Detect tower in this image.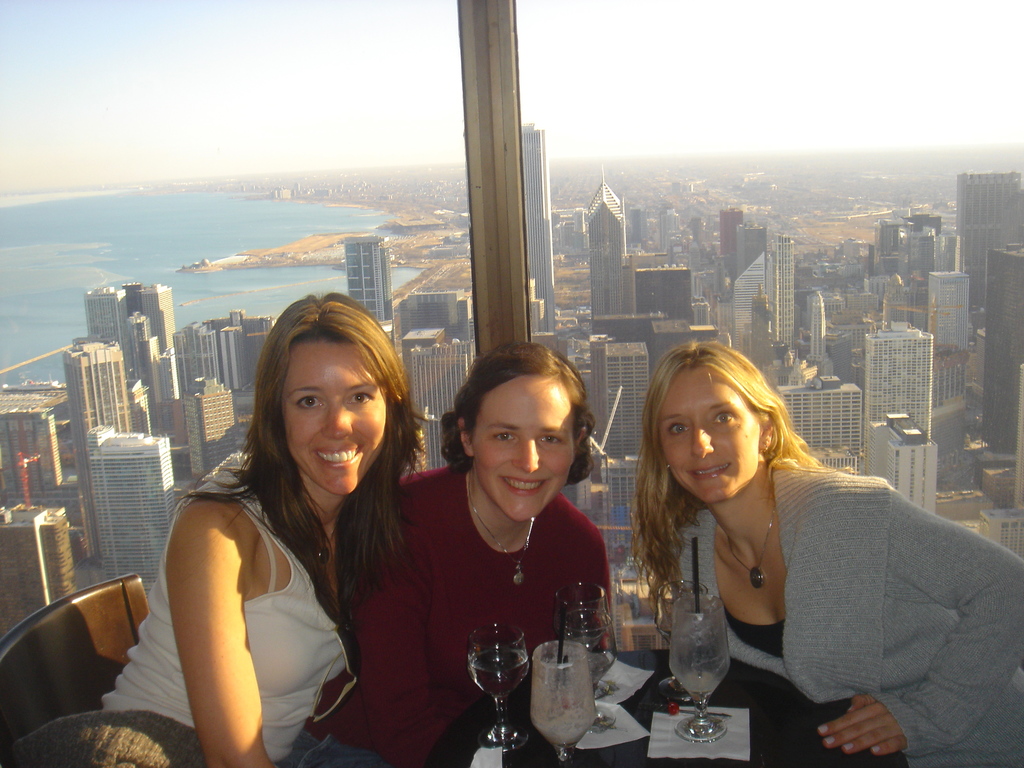
Detection: <bbox>707, 207, 794, 388</bbox>.
